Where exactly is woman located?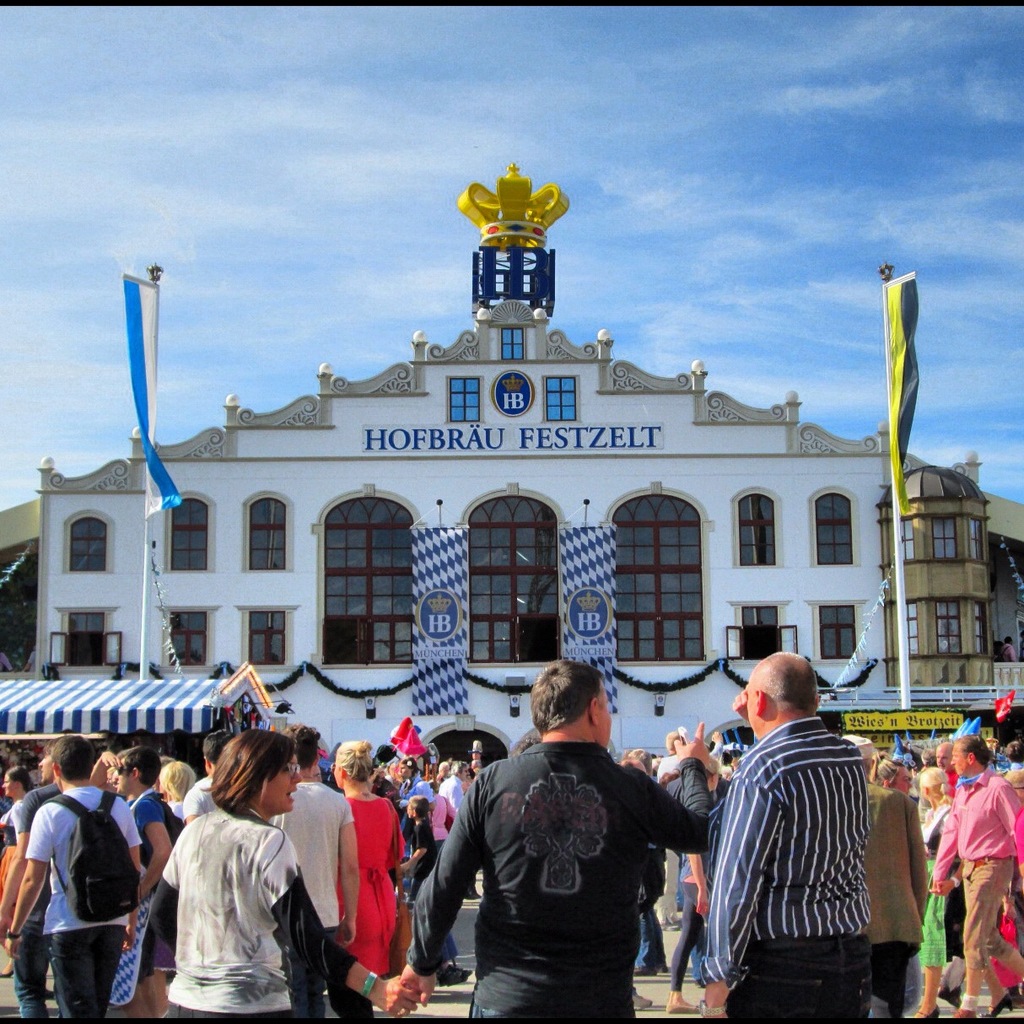
Its bounding box is x1=914 y1=767 x2=960 y2=1023.
